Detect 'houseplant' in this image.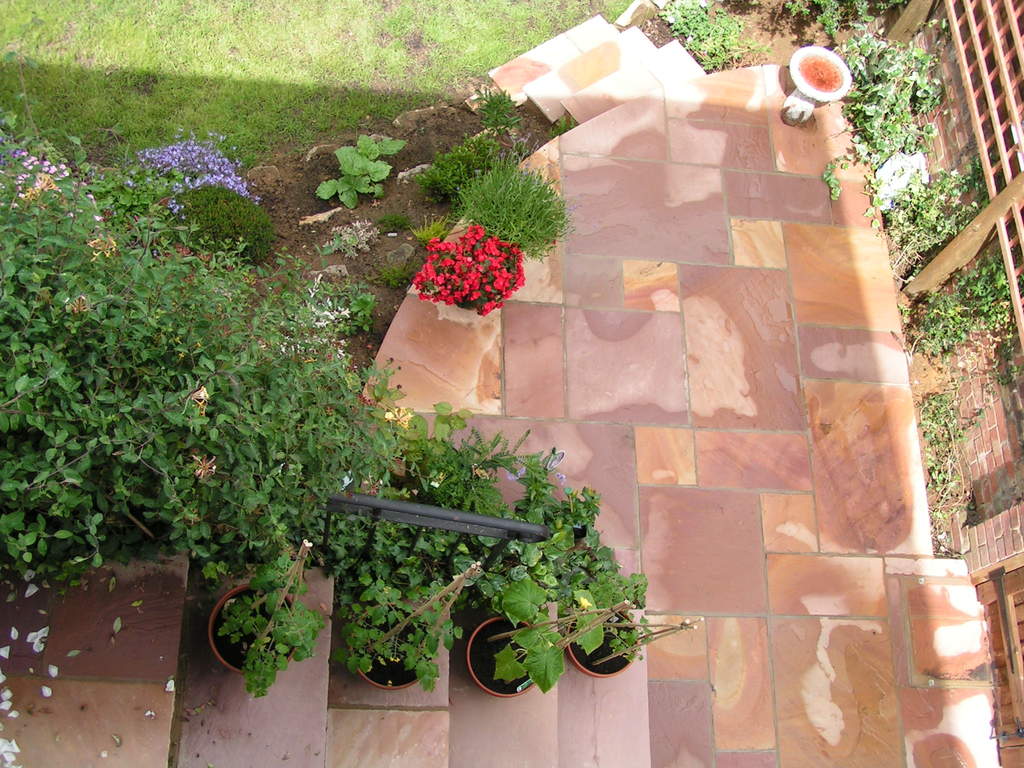
Detection: bbox(205, 552, 324, 698).
